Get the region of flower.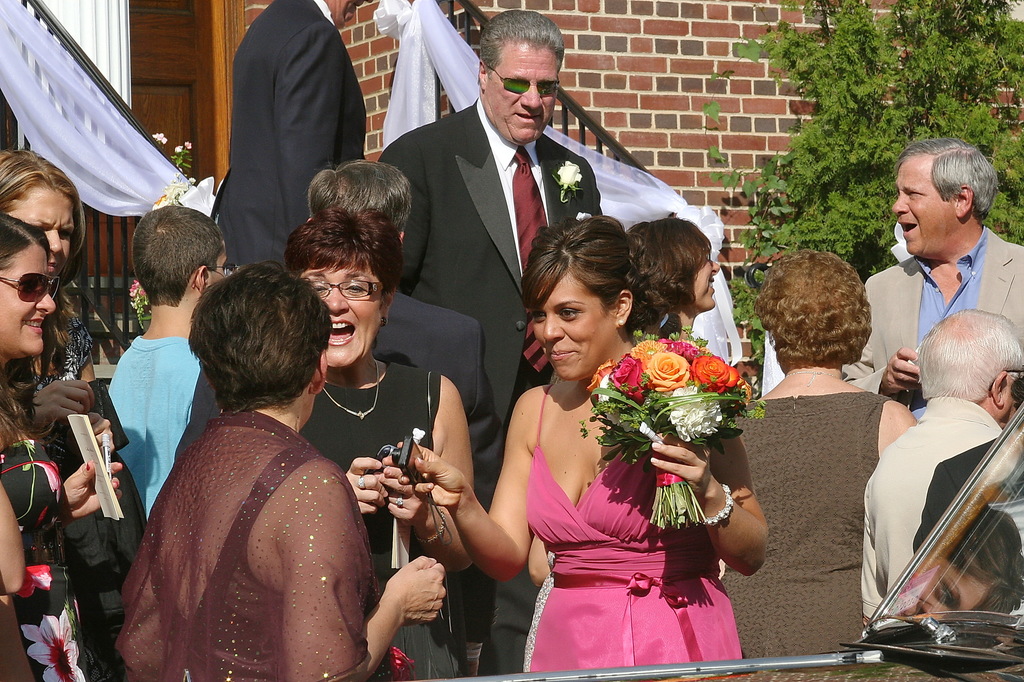
rect(183, 139, 195, 152).
